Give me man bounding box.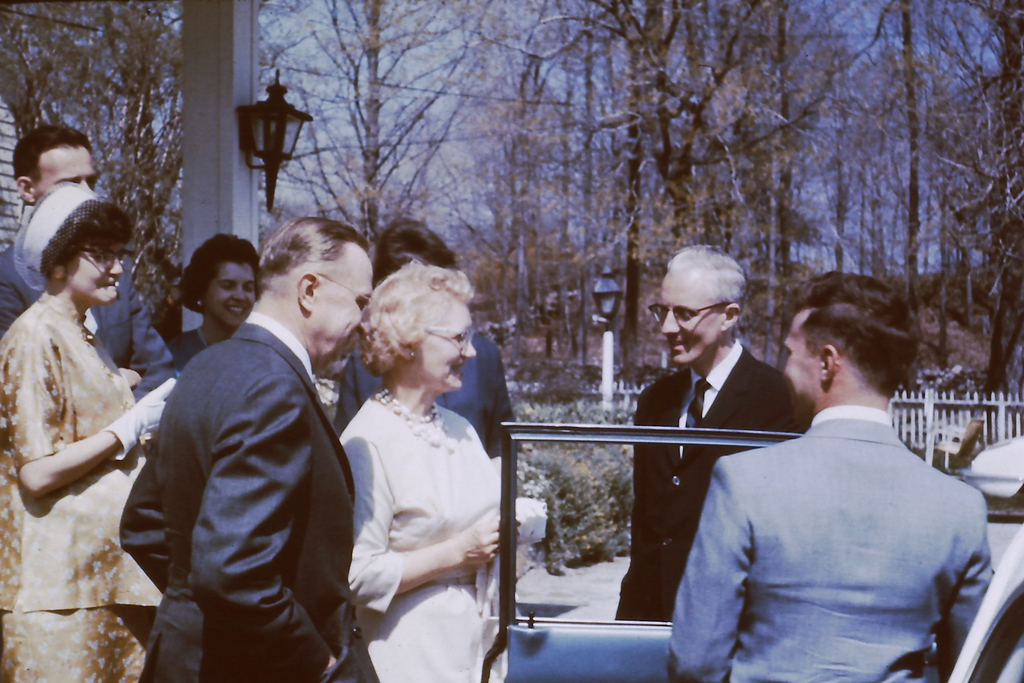
0,126,174,412.
